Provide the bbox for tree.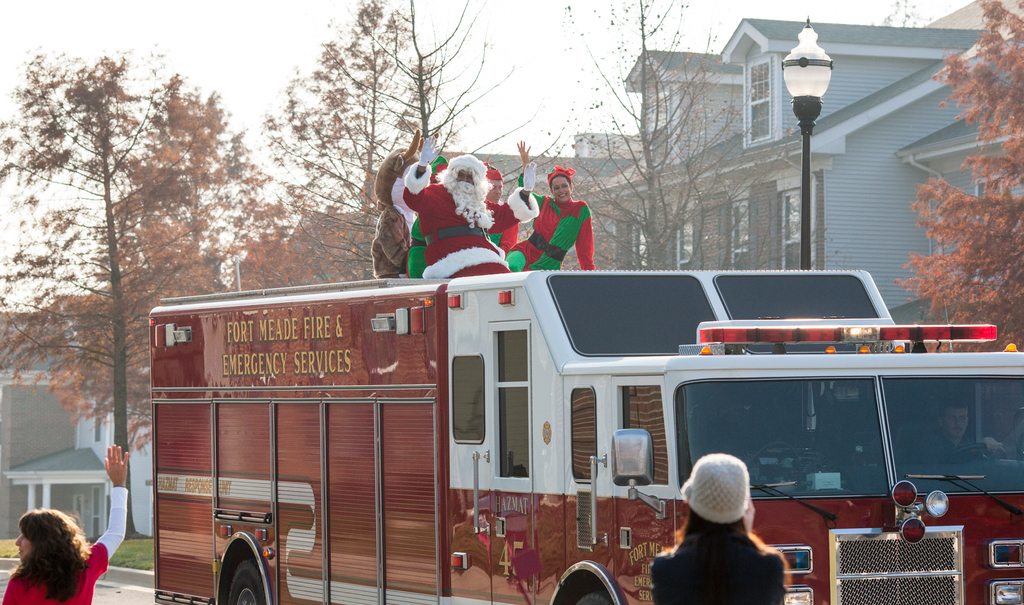
(left=109, top=78, right=285, bottom=286).
